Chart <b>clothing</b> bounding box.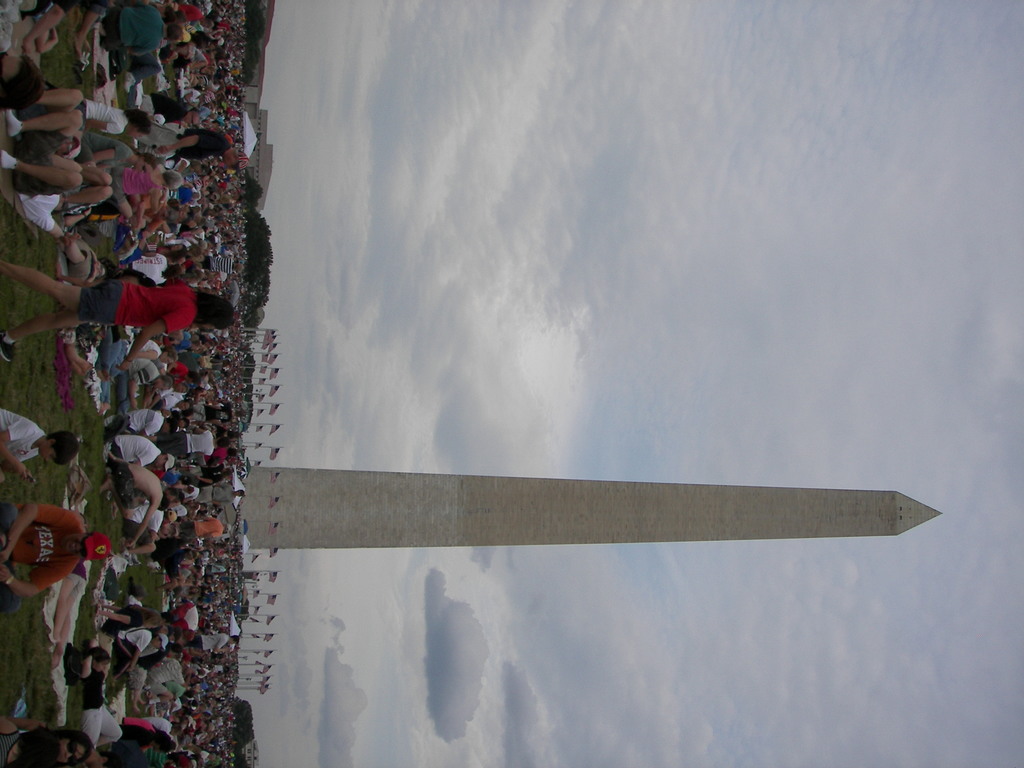
Charted: rect(0, 504, 88, 589).
